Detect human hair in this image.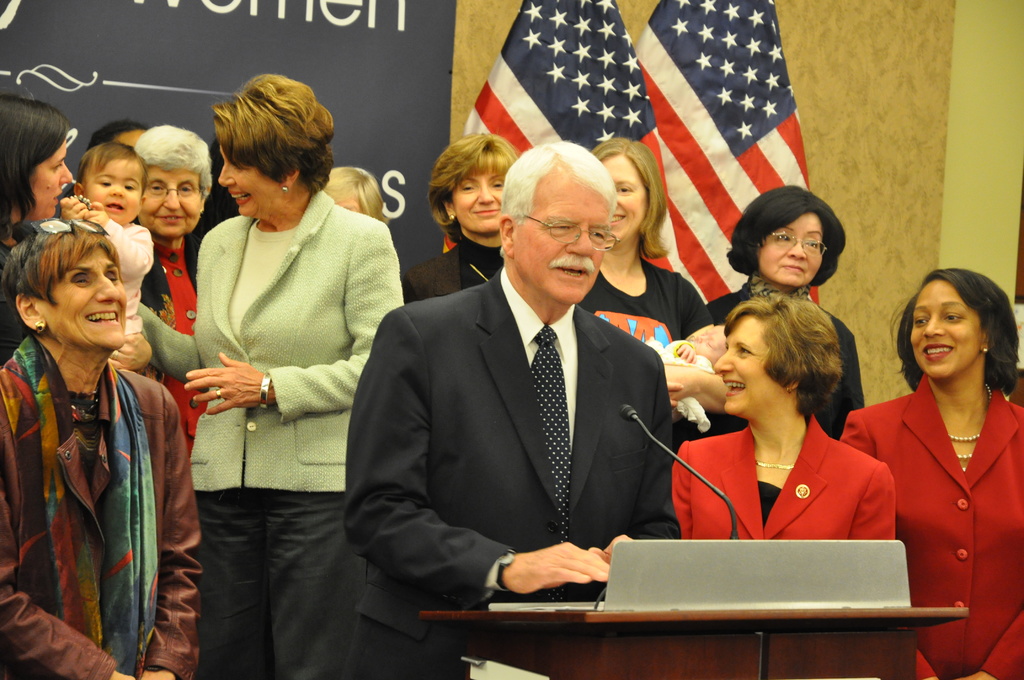
Detection: Rect(131, 120, 214, 203).
